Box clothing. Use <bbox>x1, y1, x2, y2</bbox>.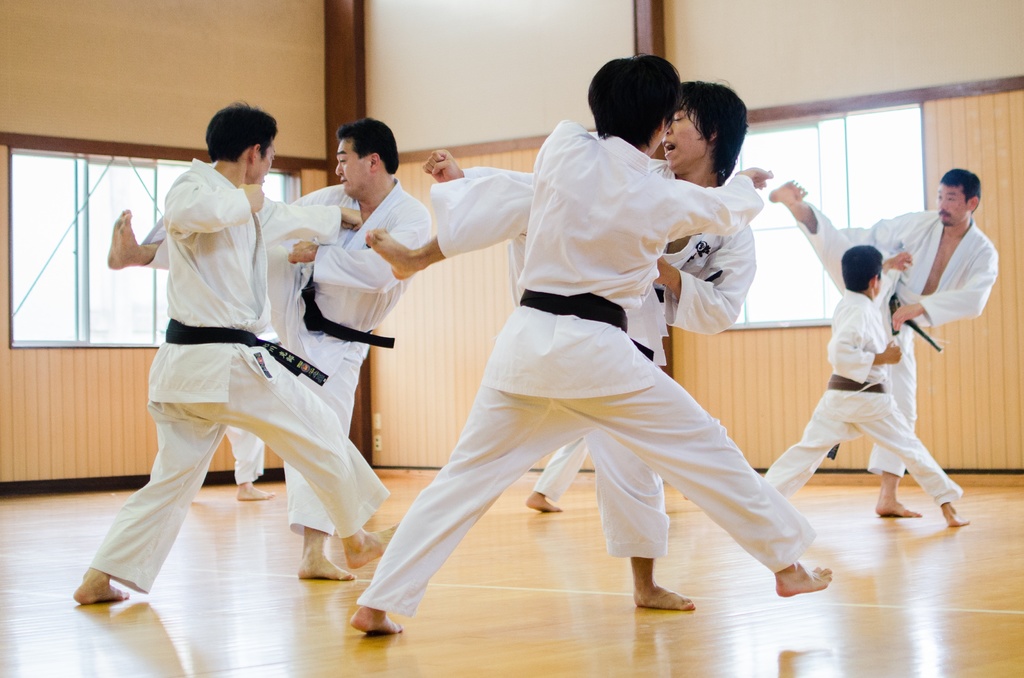
<bbox>145, 188, 431, 535</bbox>.
